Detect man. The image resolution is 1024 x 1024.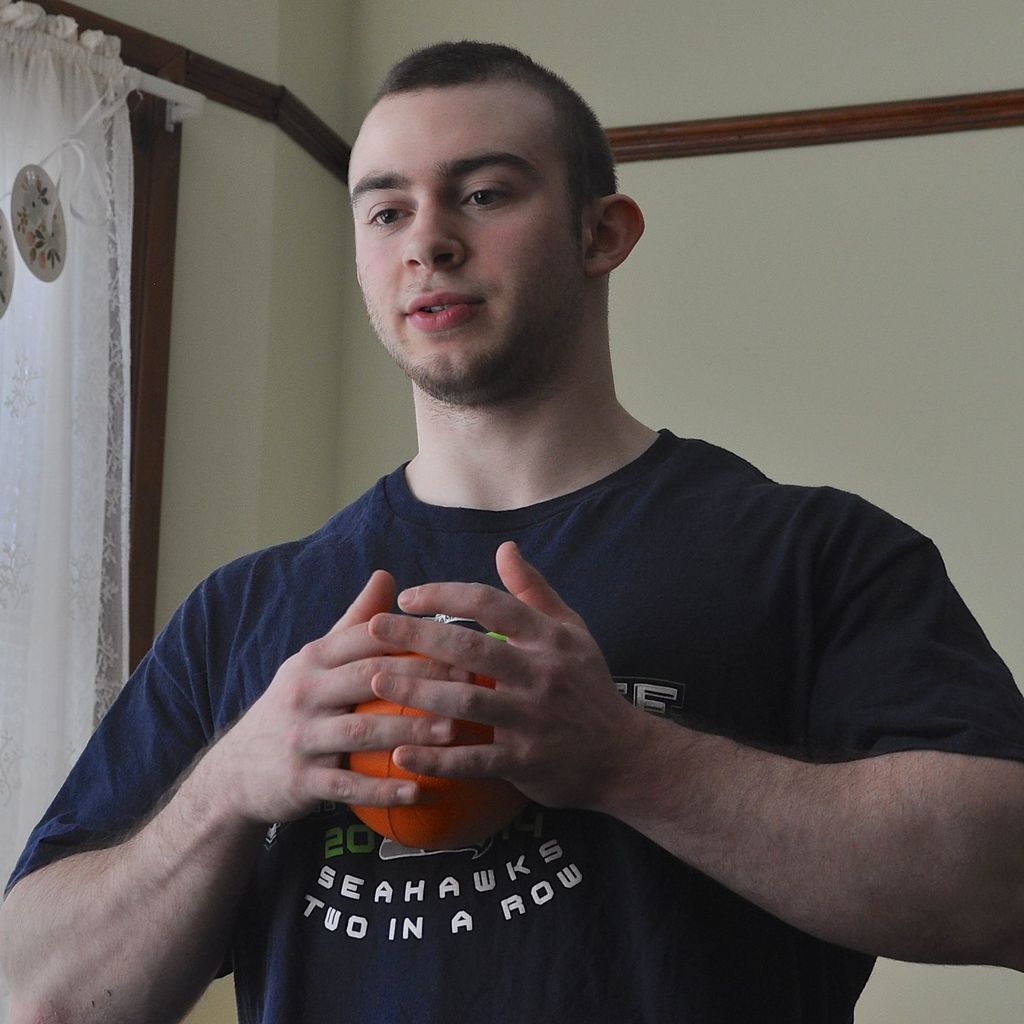
x1=83 y1=68 x2=1003 y2=1023.
